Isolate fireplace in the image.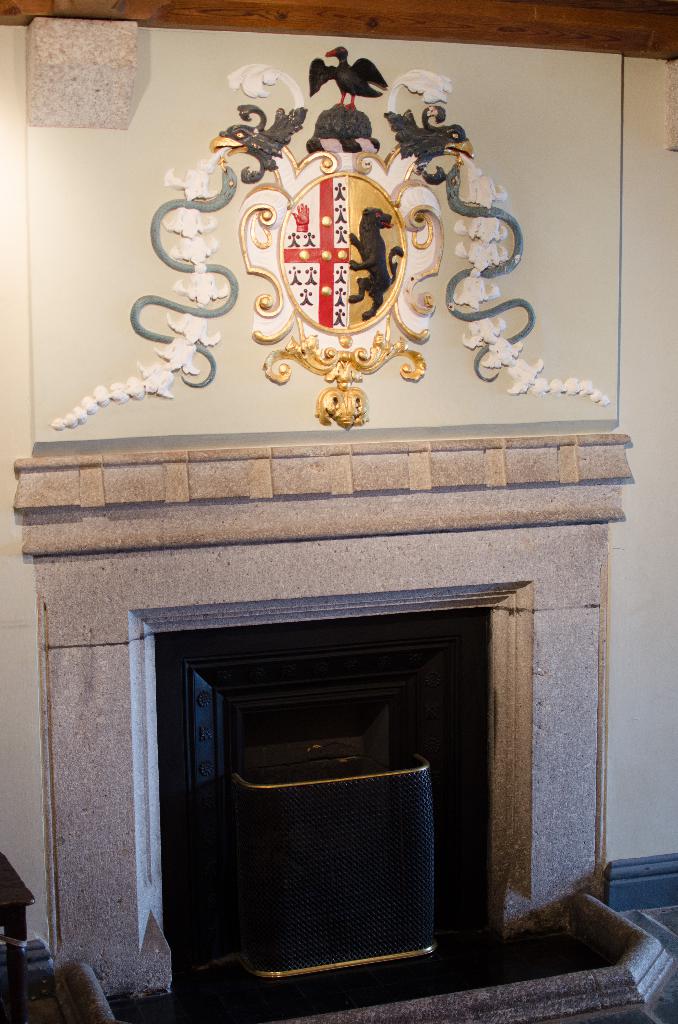
Isolated region: detection(17, 435, 675, 1023).
